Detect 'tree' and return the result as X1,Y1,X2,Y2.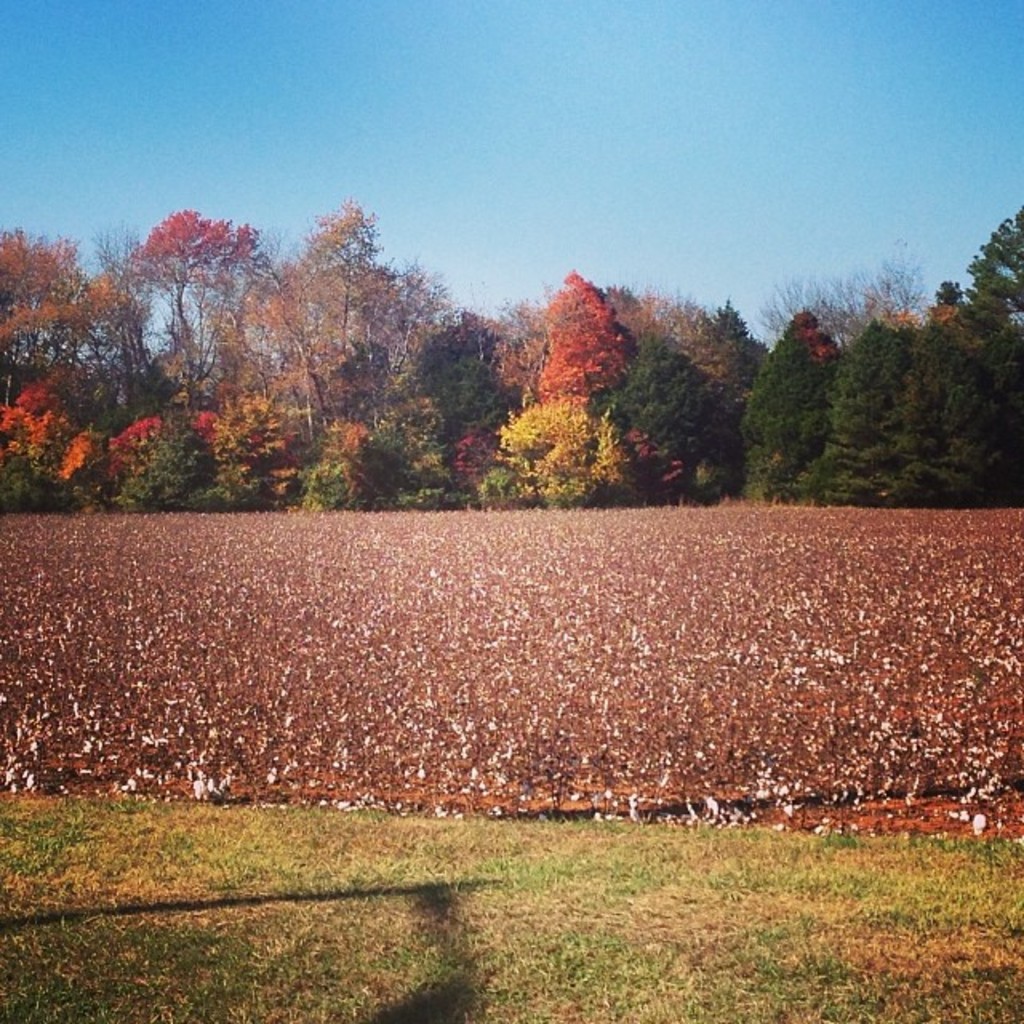
678,294,779,509.
